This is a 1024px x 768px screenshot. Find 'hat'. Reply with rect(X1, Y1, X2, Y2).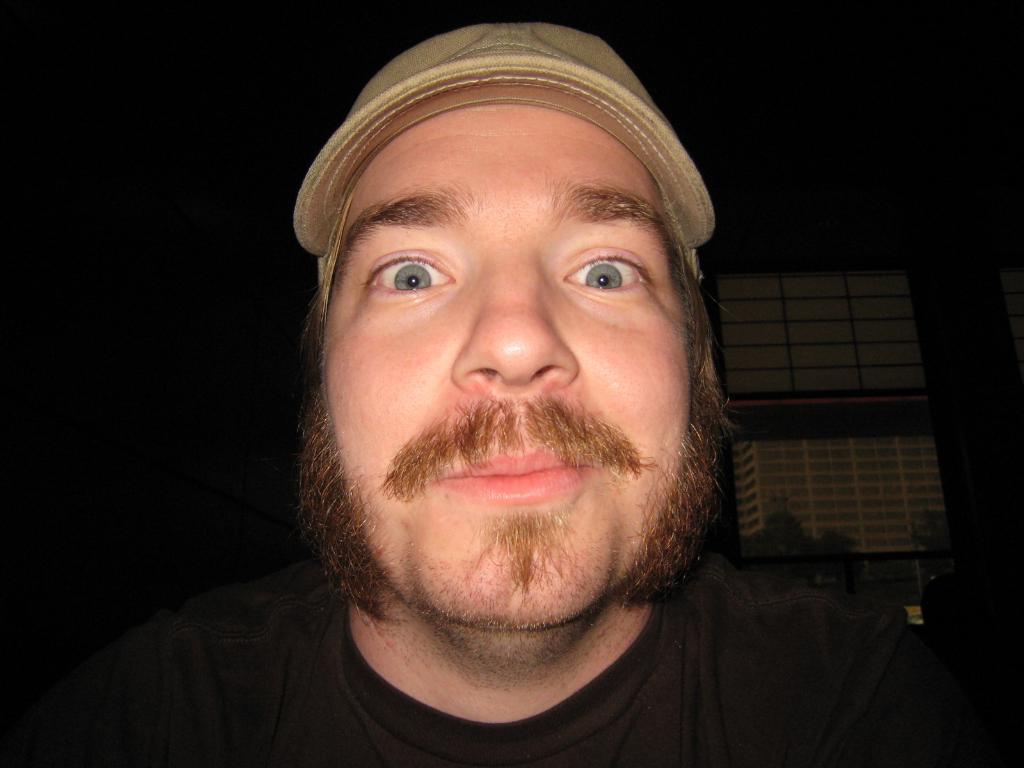
rect(296, 21, 718, 284).
